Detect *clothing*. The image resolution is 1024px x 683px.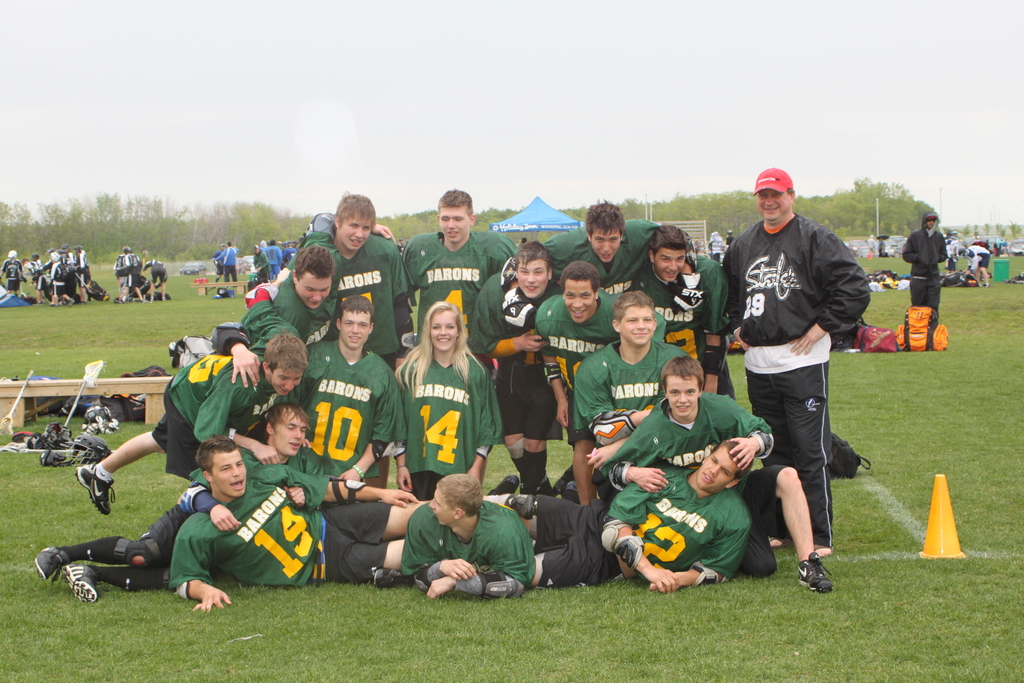
left=214, top=243, right=236, bottom=285.
